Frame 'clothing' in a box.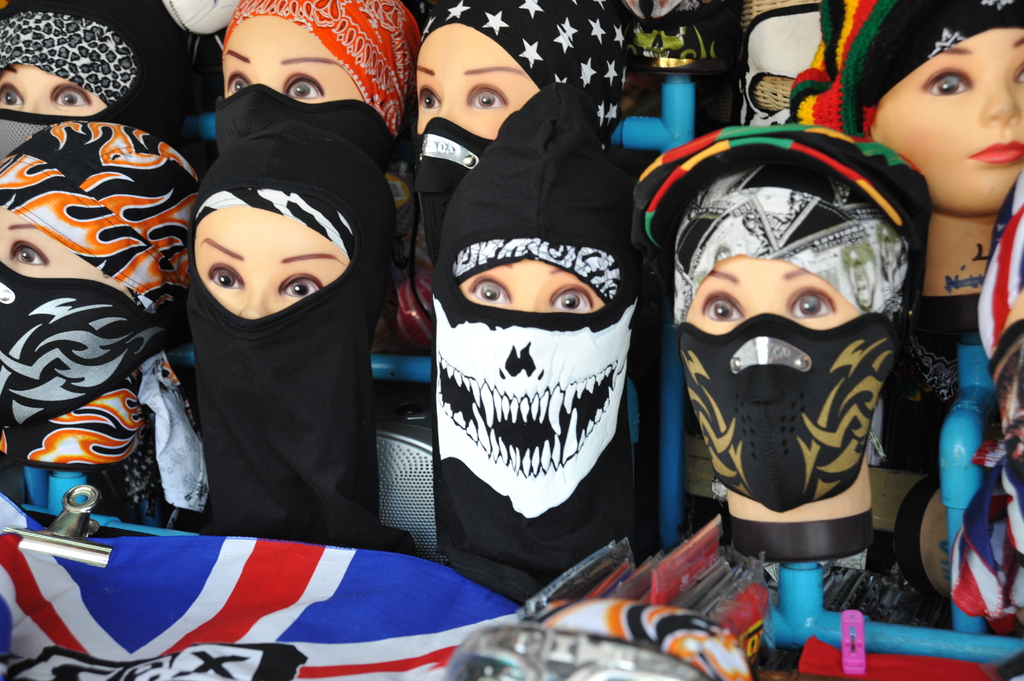
150:69:413:566.
